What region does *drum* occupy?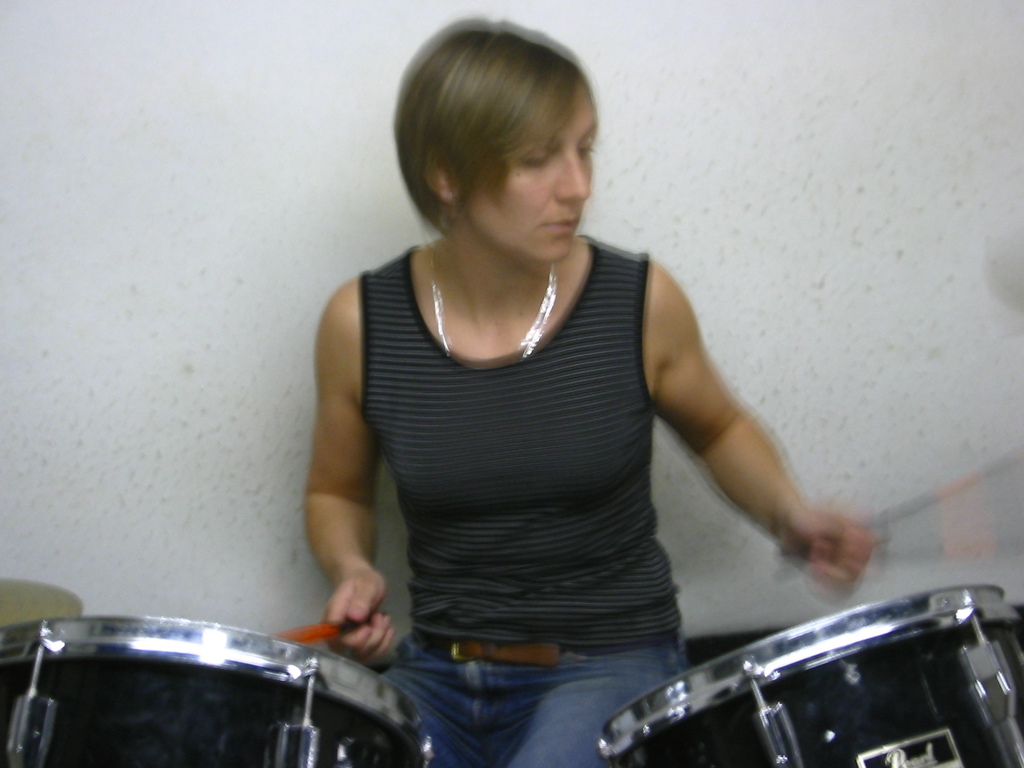
select_region(598, 584, 1023, 767).
